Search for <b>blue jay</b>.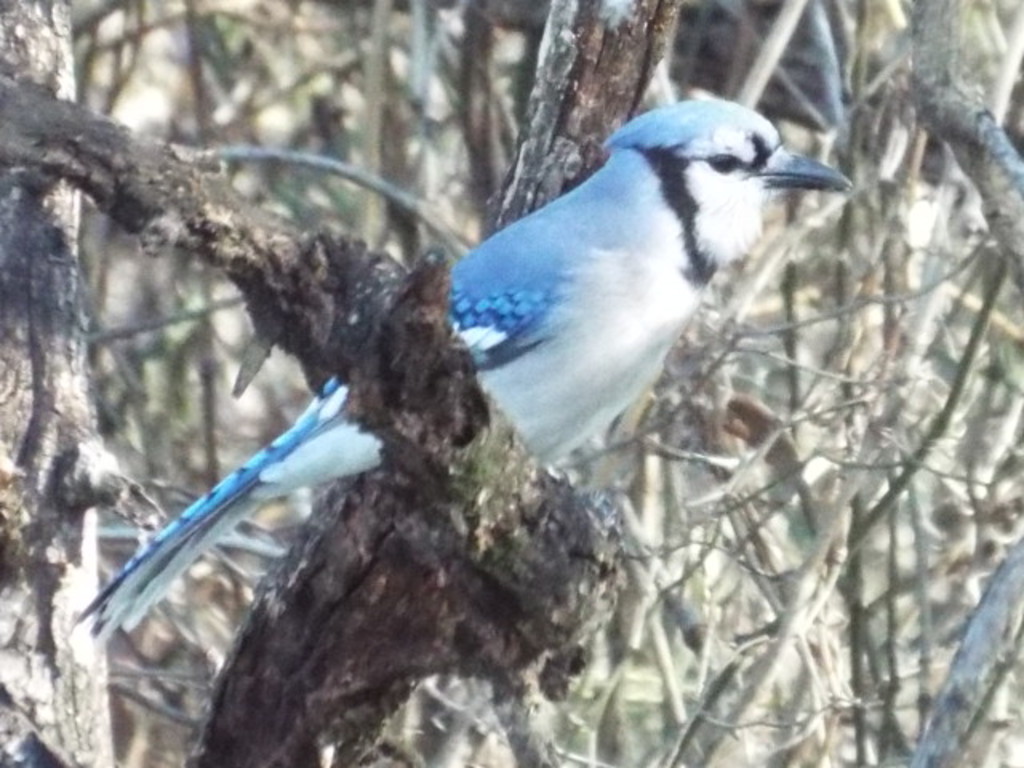
Found at BBox(69, 93, 853, 642).
